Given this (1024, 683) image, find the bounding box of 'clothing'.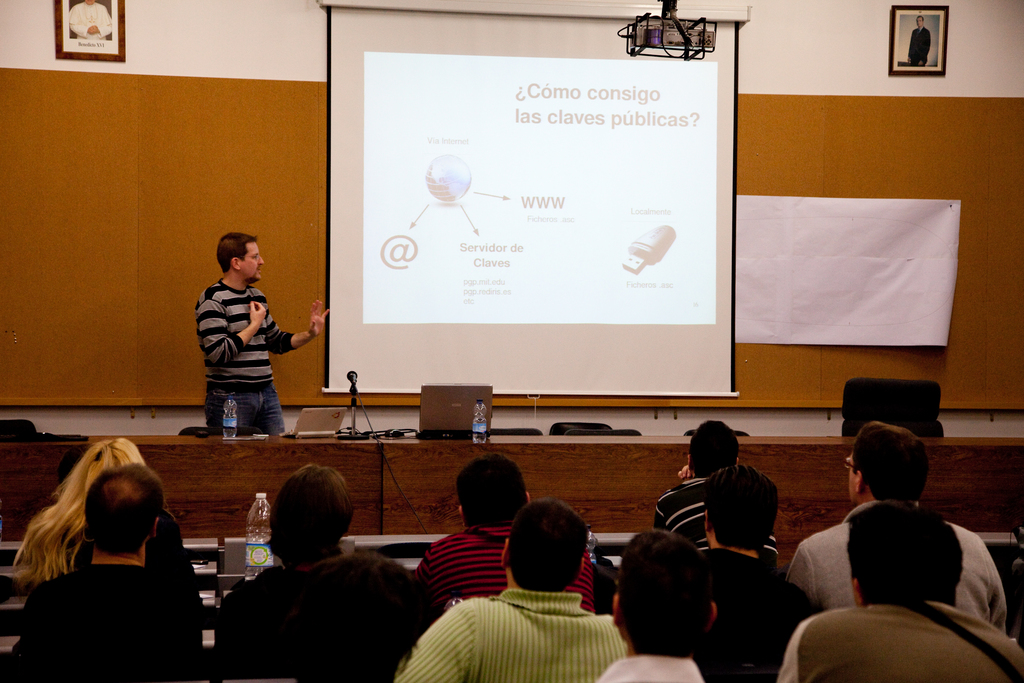
pyautogui.locateOnScreen(58, 506, 205, 645).
